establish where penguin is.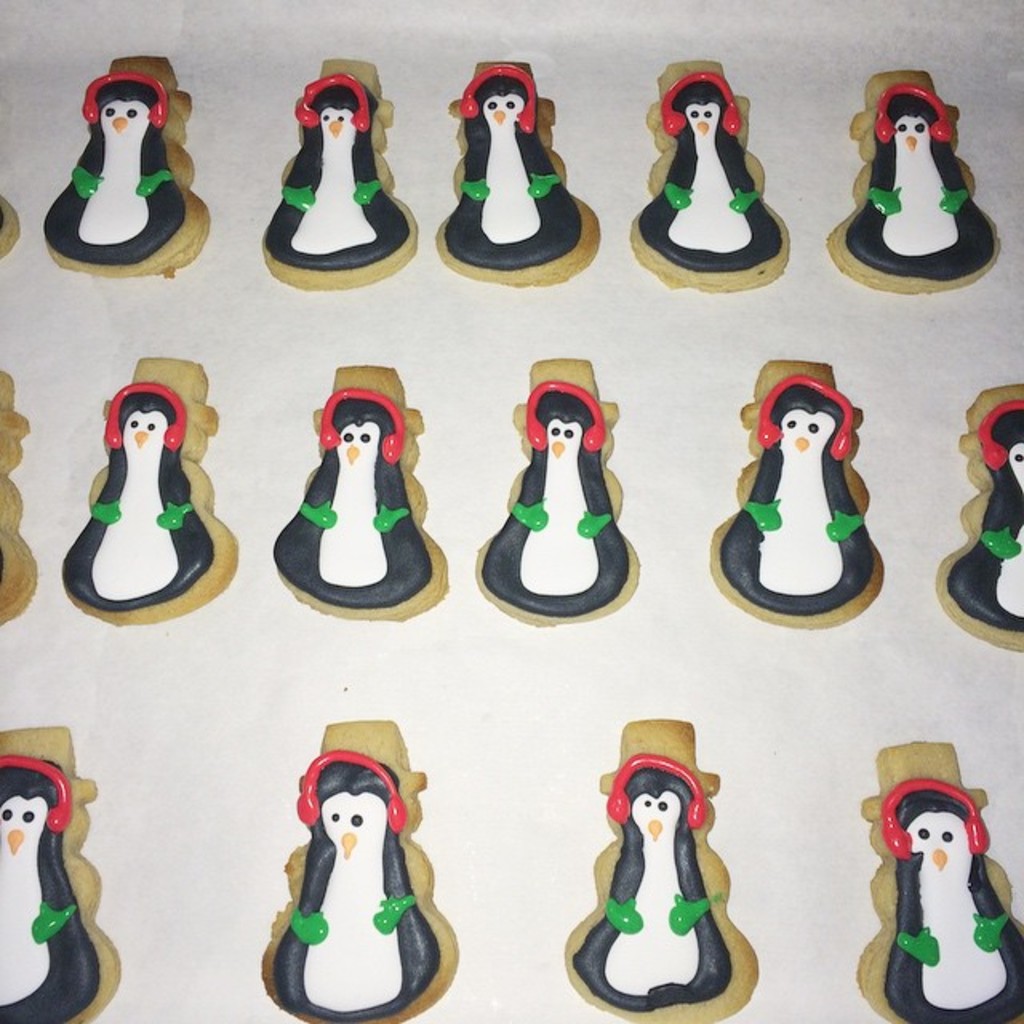
Established at [x1=254, y1=80, x2=403, y2=264].
